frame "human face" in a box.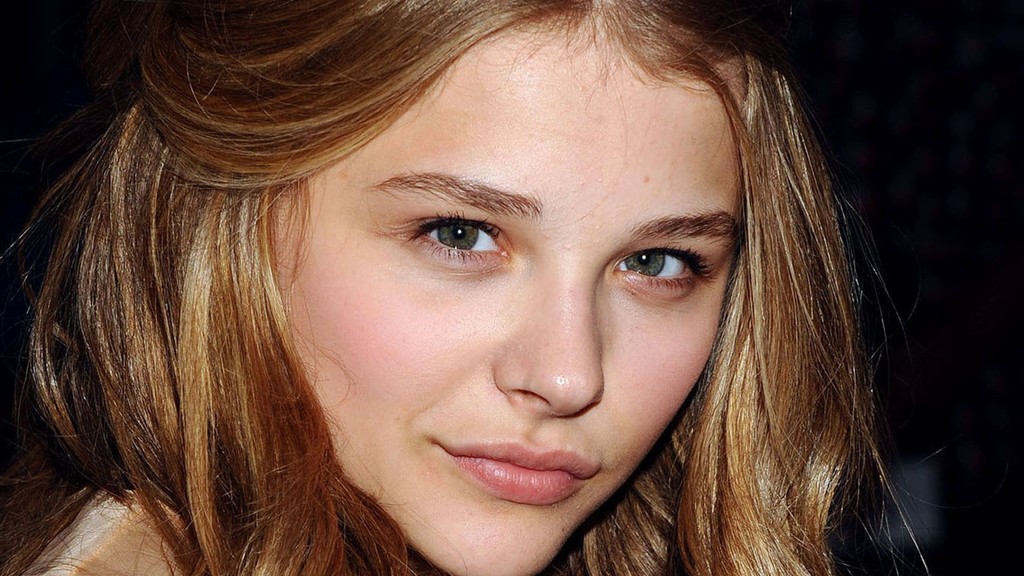
crop(273, 40, 740, 575).
